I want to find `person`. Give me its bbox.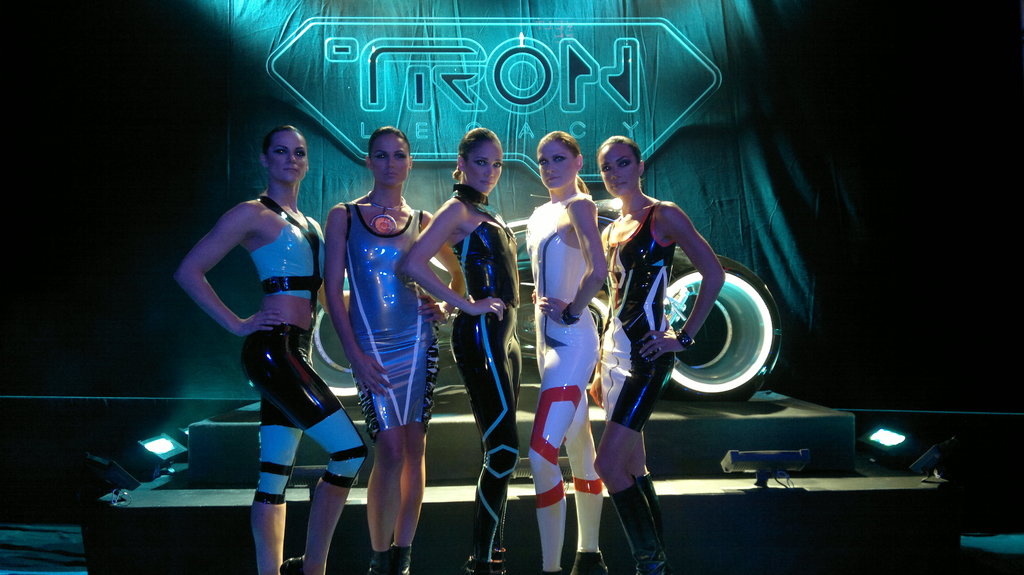
rect(184, 124, 355, 563).
